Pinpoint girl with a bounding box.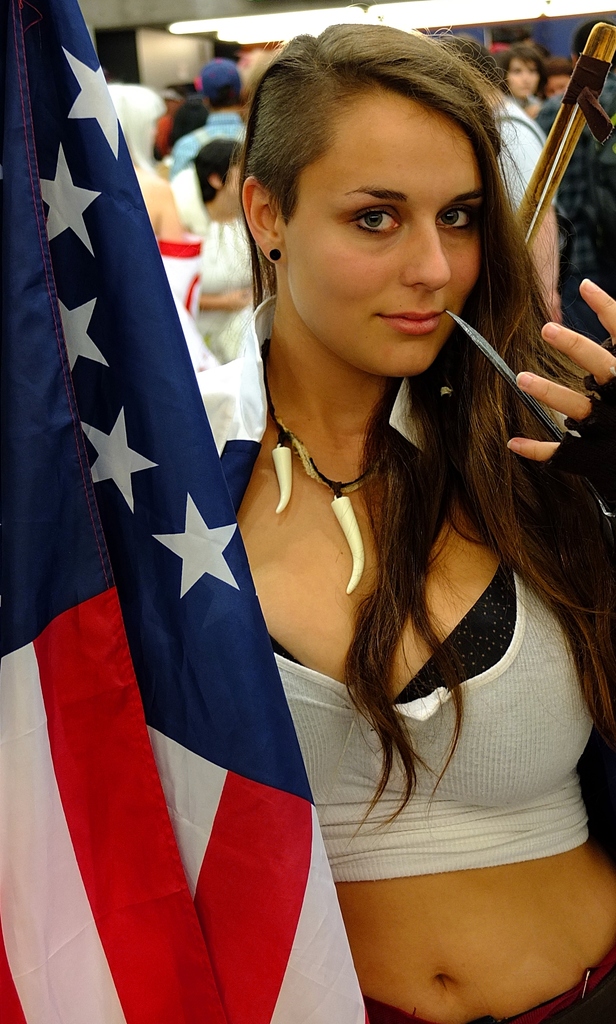
{"x1": 185, "y1": 19, "x2": 615, "y2": 1023}.
